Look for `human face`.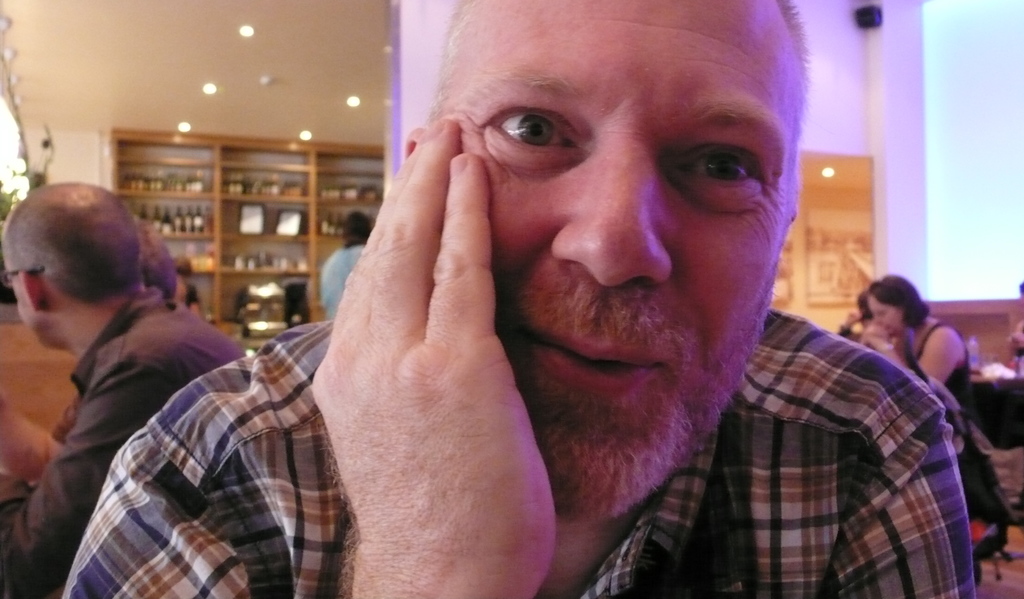
Found: [868, 291, 911, 335].
